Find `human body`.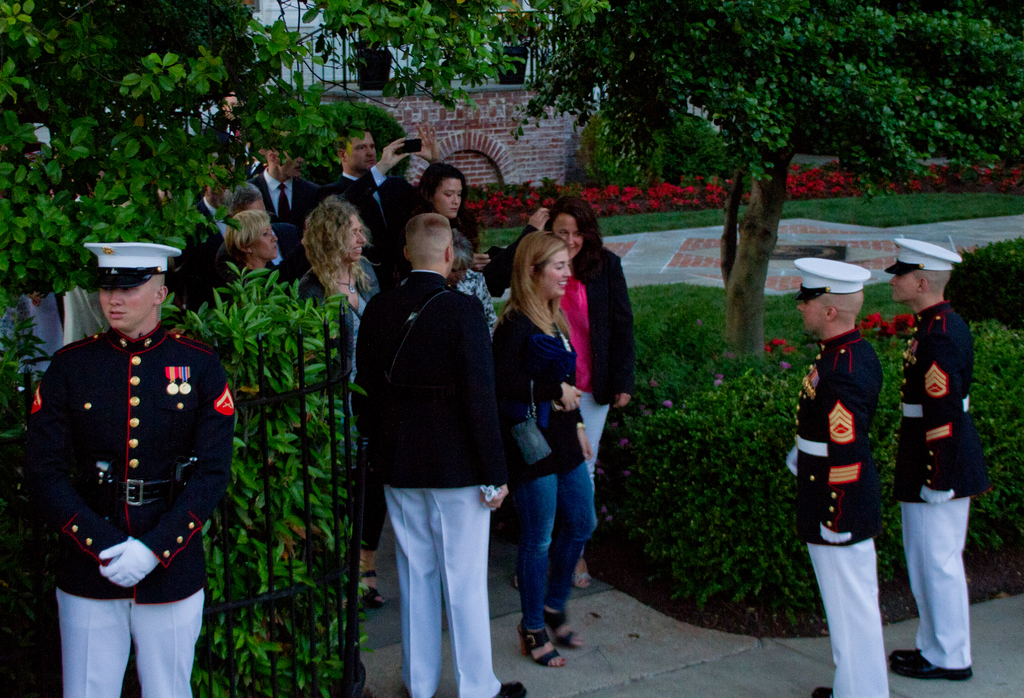
bbox(794, 338, 890, 697).
